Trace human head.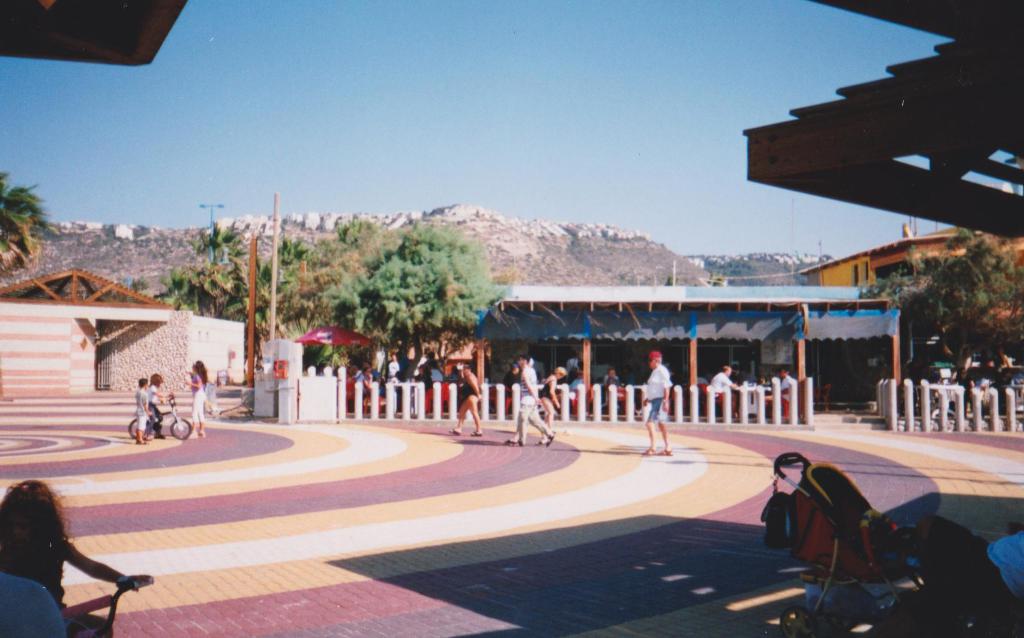
Traced to [left=459, top=364, right=471, bottom=377].
